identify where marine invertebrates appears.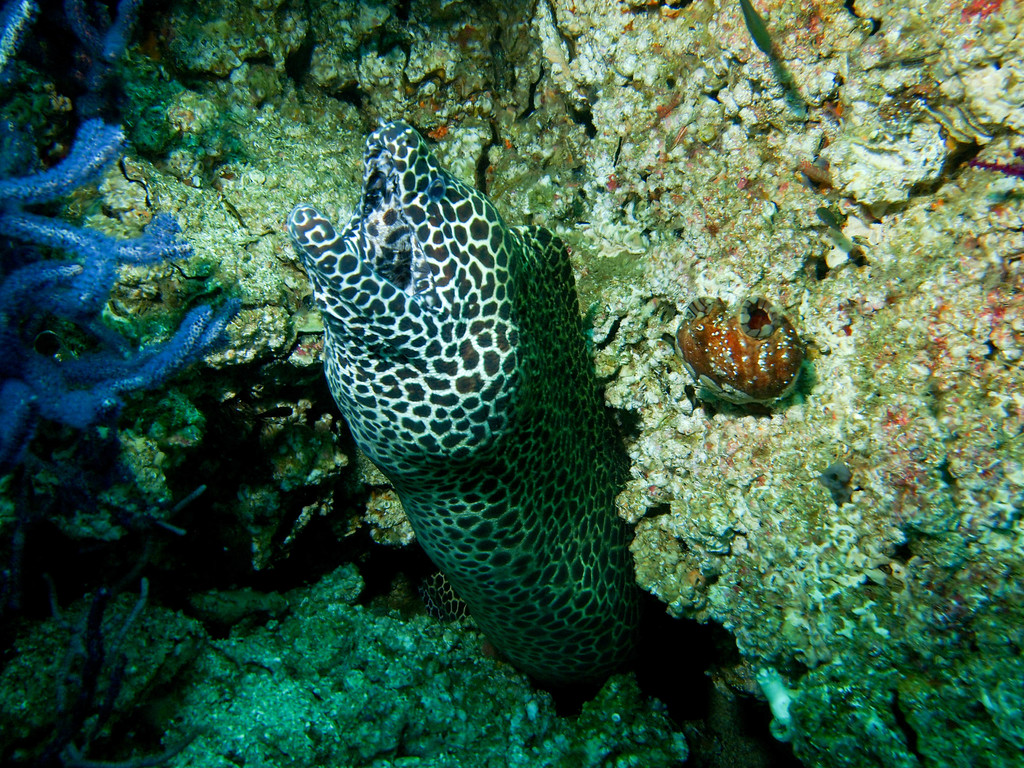
Appears at box(0, 563, 202, 767).
